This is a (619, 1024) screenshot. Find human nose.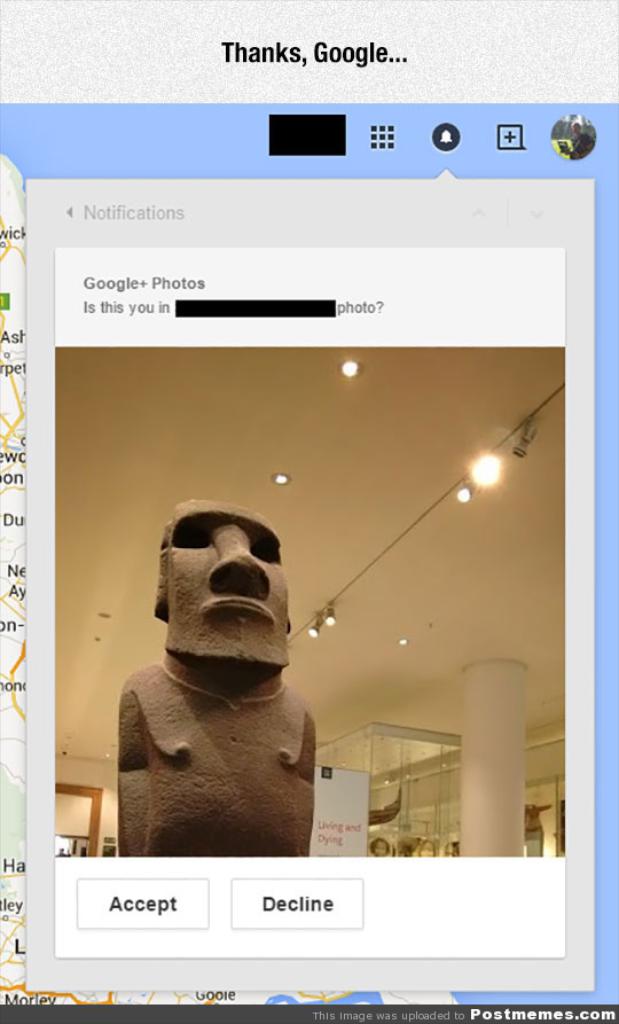
Bounding box: l=207, t=530, r=271, b=597.
